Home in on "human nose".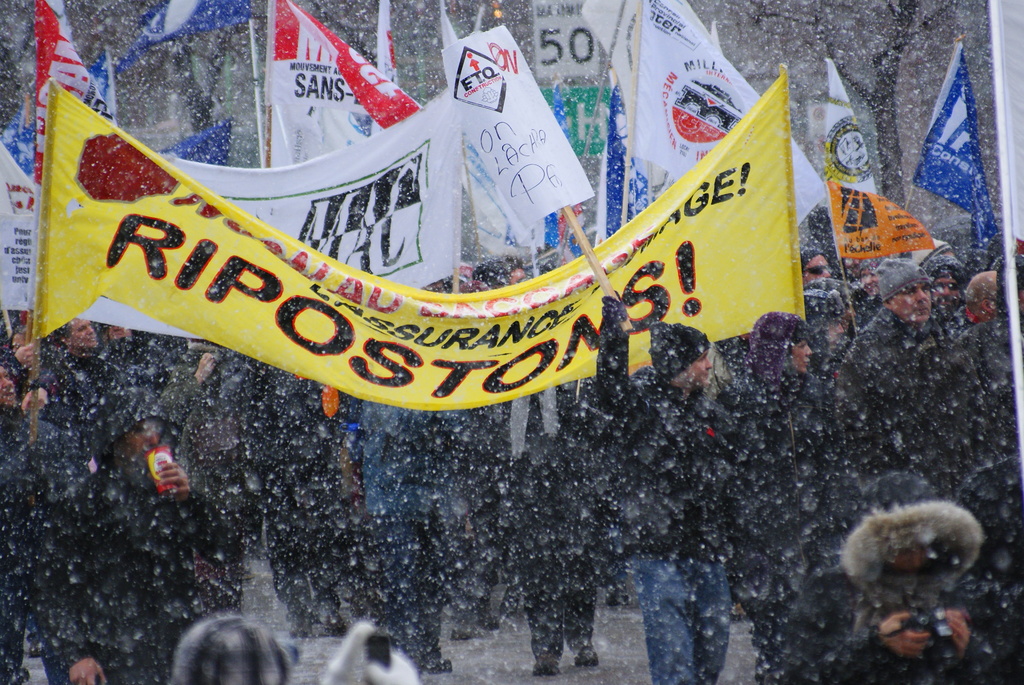
Homed in at <region>804, 345, 812, 356</region>.
